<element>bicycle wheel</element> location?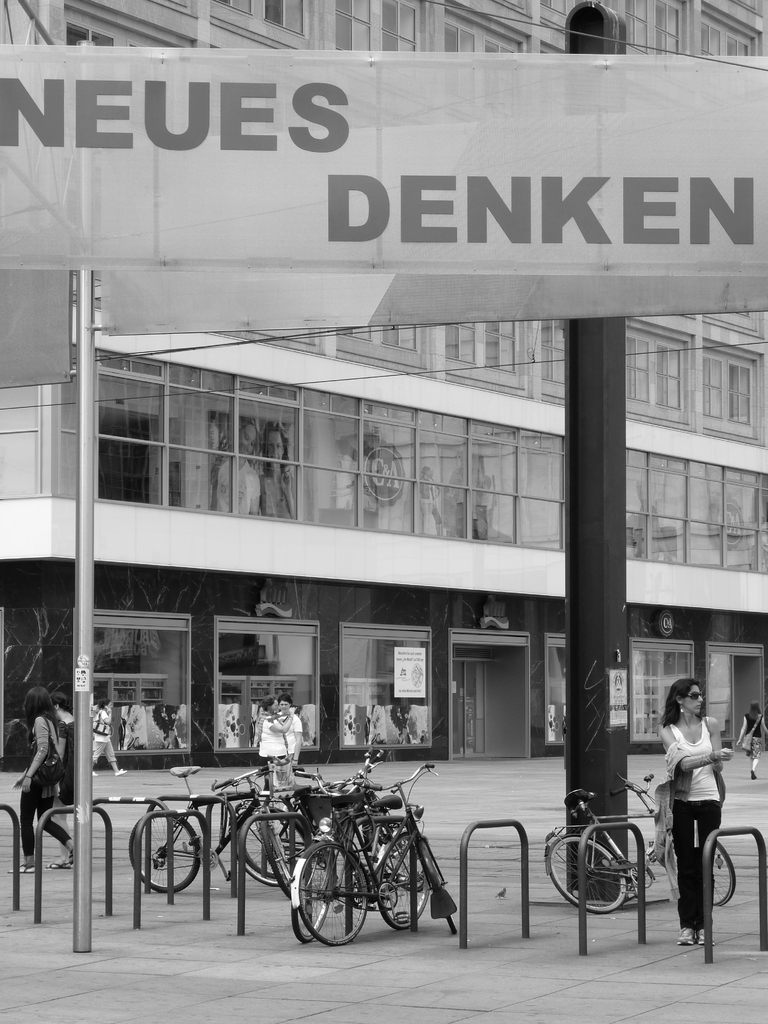
(left=567, top=822, right=647, bottom=924)
